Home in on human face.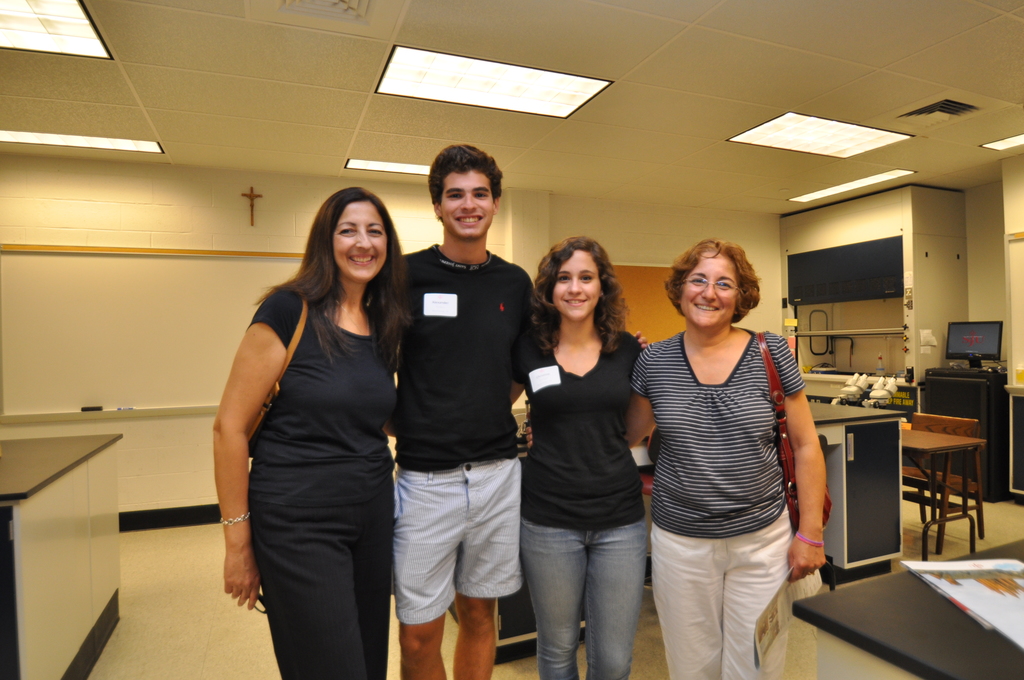
Homed in at 676/252/742/337.
